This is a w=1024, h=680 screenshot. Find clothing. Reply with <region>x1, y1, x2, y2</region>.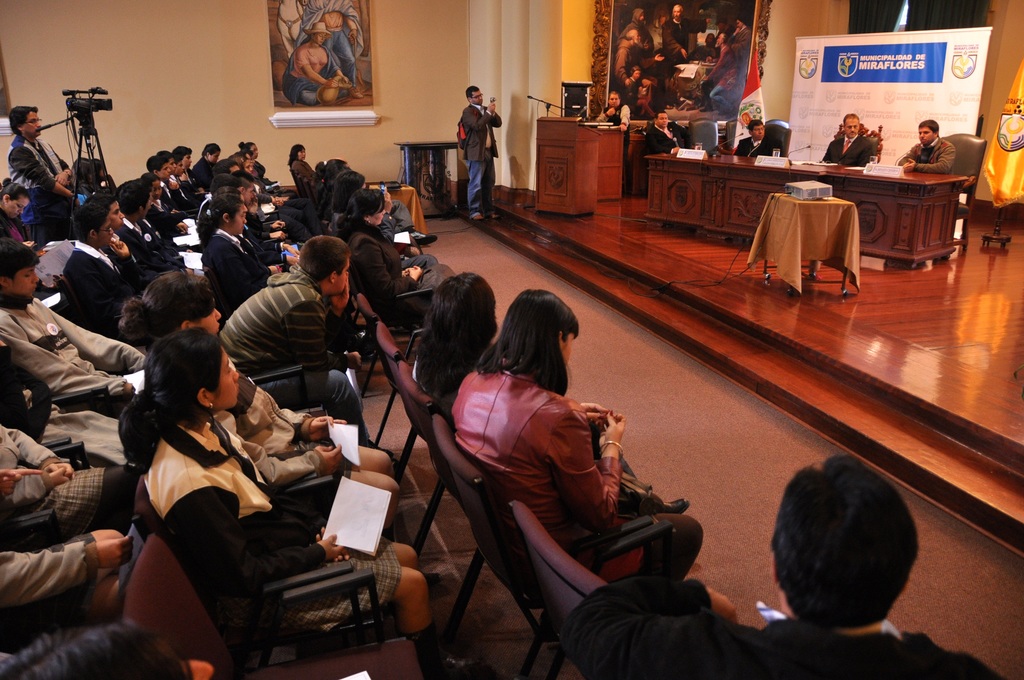
<region>0, 528, 102, 662</region>.
